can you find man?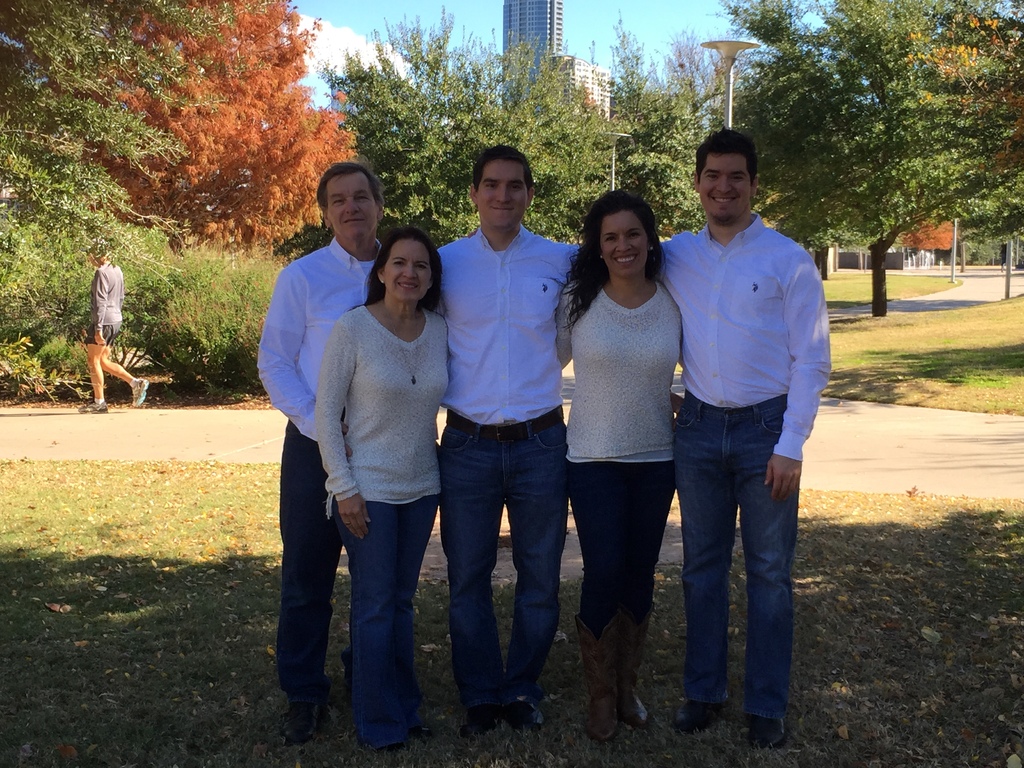
Yes, bounding box: Rect(649, 122, 832, 748).
